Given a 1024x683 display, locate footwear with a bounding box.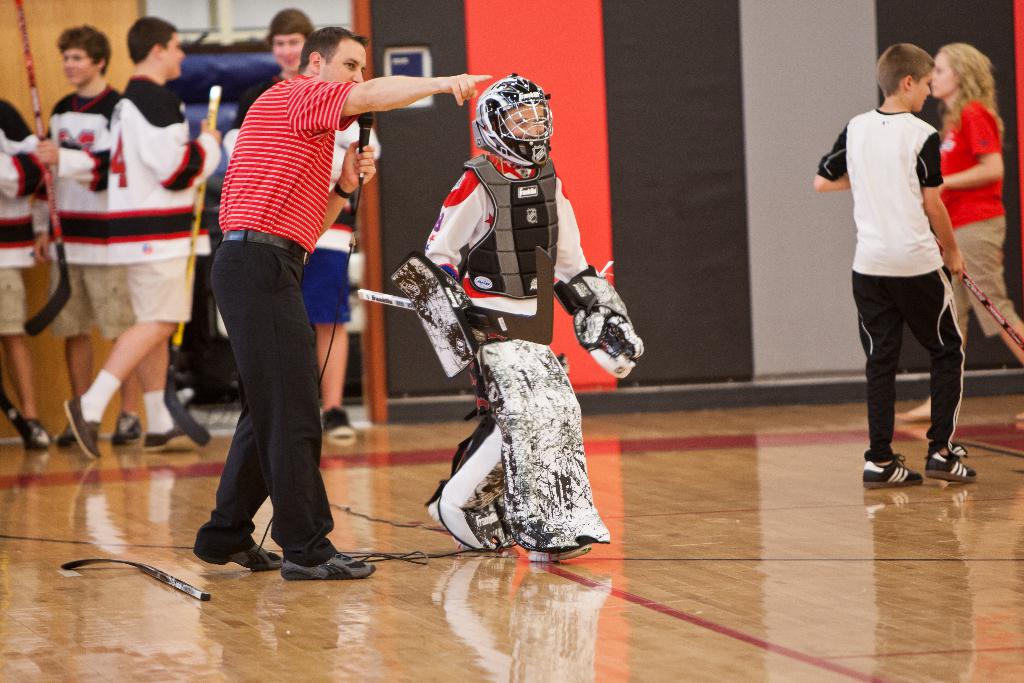
Located: 426, 495, 471, 551.
